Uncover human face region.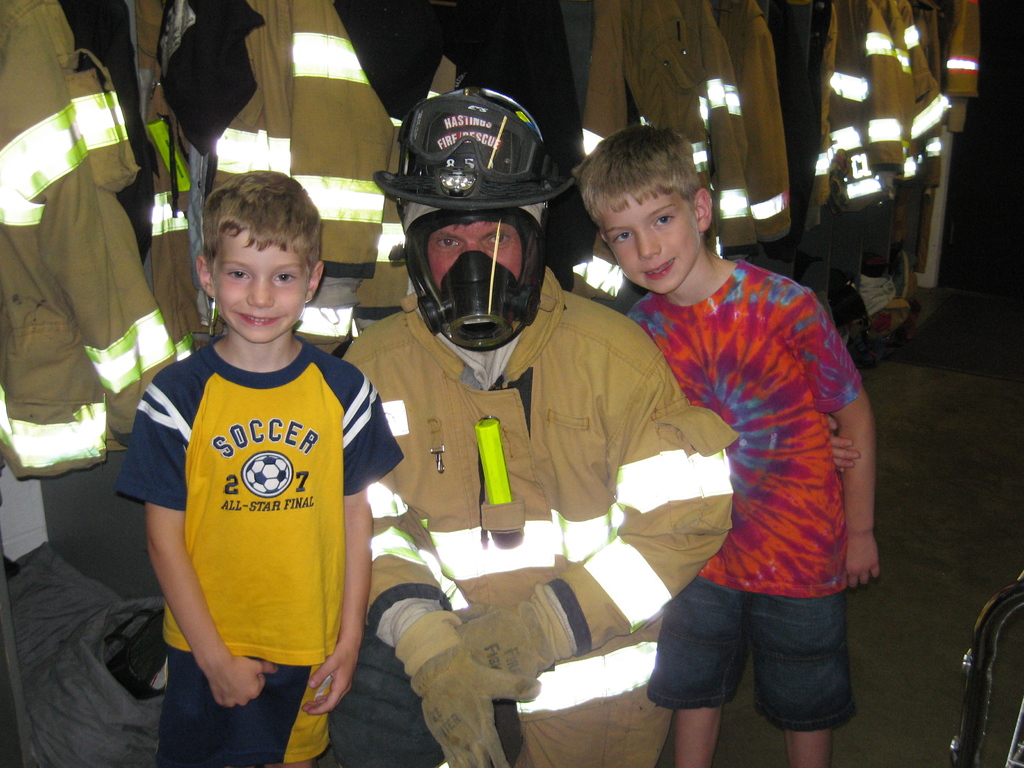
Uncovered: 211, 230, 308, 342.
